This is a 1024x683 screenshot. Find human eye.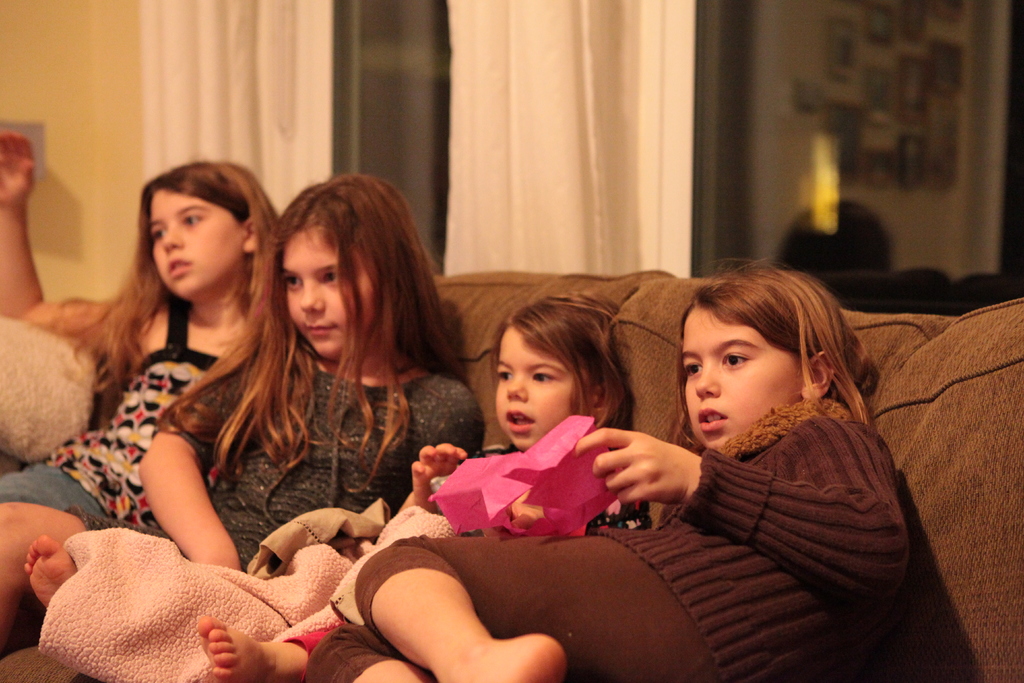
Bounding box: select_region(719, 353, 751, 371).
